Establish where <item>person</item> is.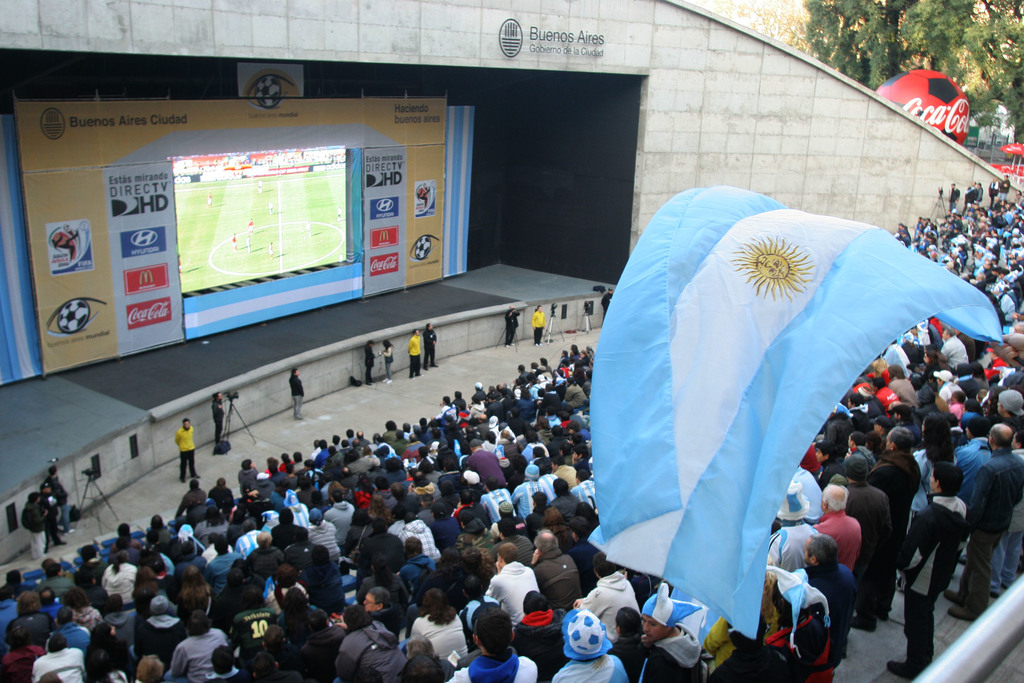
Established at bbox=[212, 390, 228, 444].
